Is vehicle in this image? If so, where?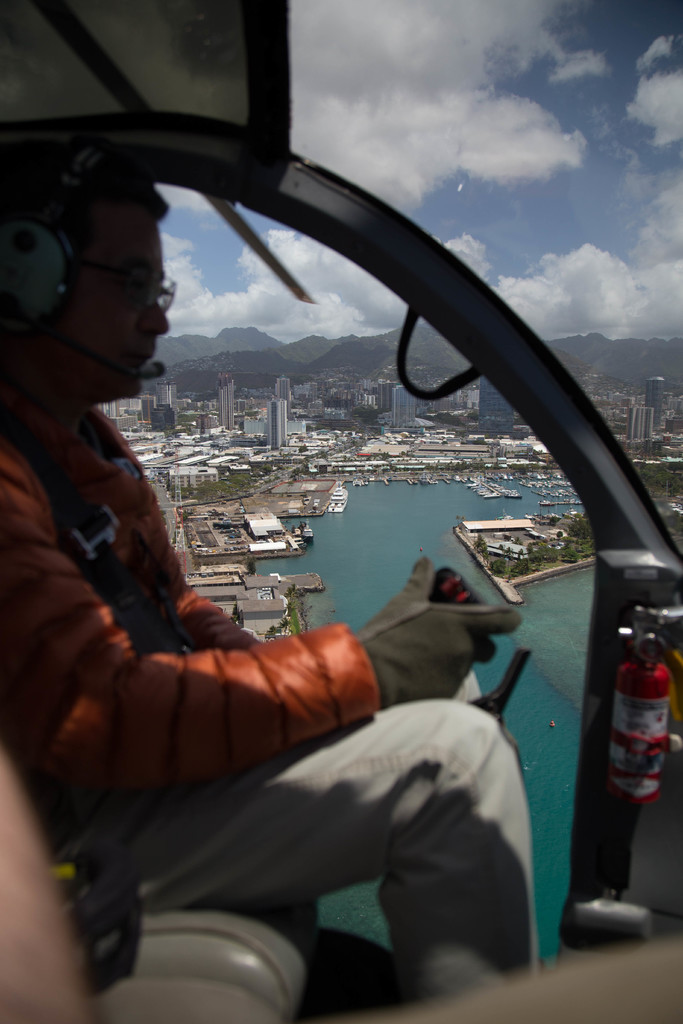
Yes, at x1=0 y1=0 x2=682 y2=1023.
